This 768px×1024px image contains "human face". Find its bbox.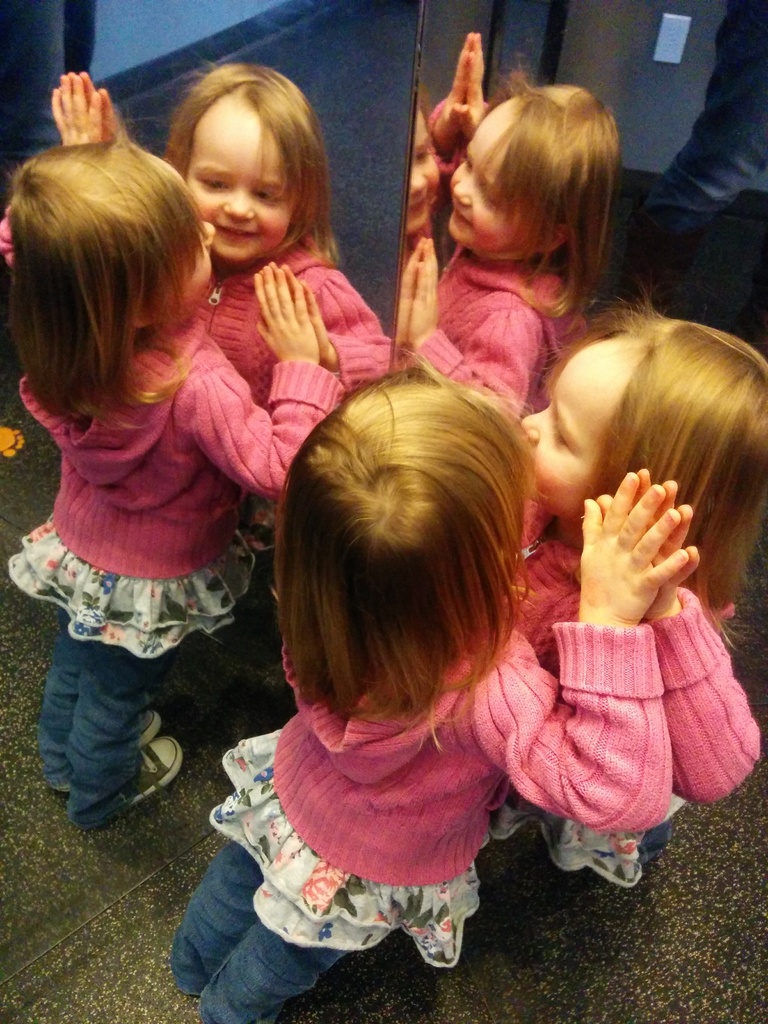
x1=157, y1=207, x2=217, y2=319.
